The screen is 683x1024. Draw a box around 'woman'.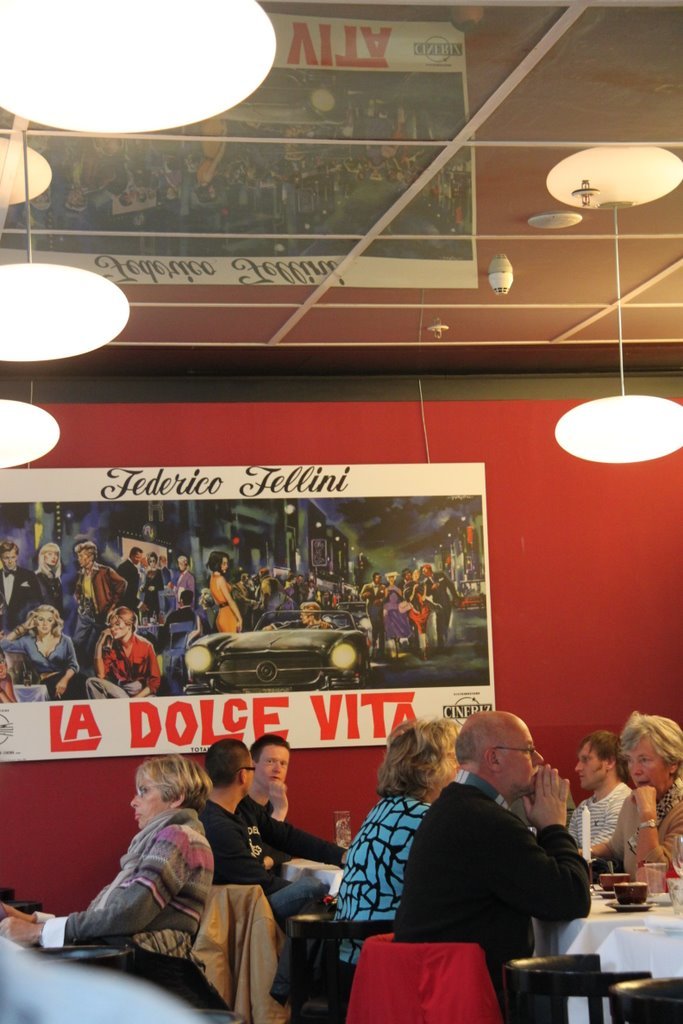
<box>87,606,158,706</box>.
